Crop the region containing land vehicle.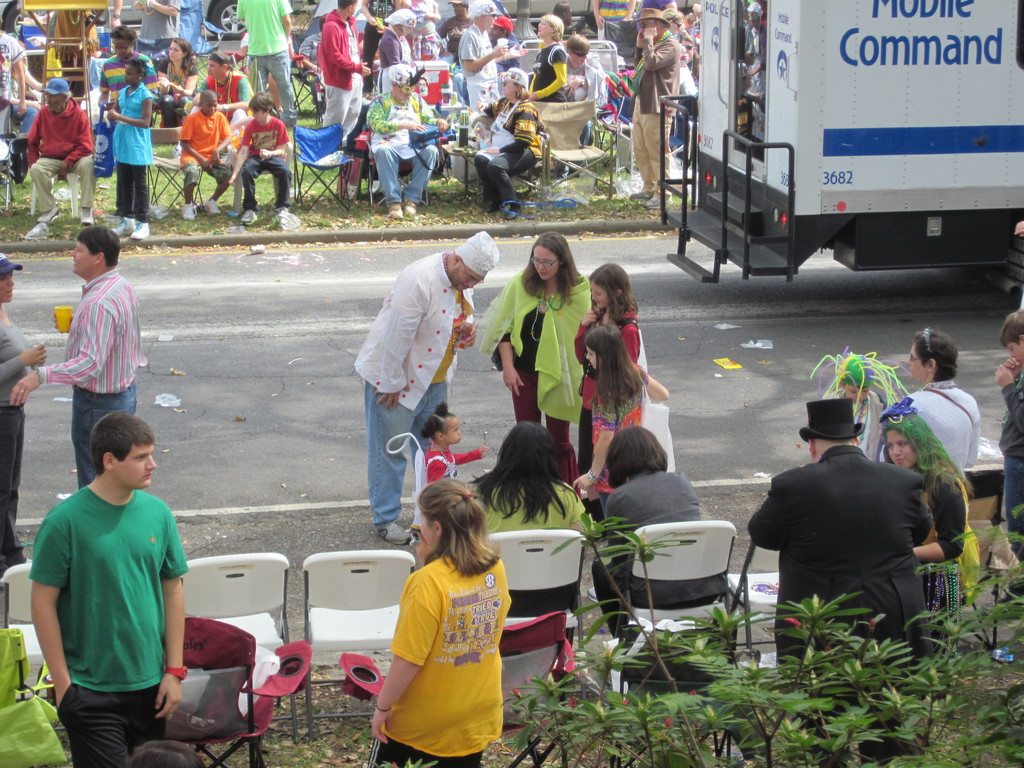
Crop region: [x1=672, y1=22, x2=1020, y2=291].
